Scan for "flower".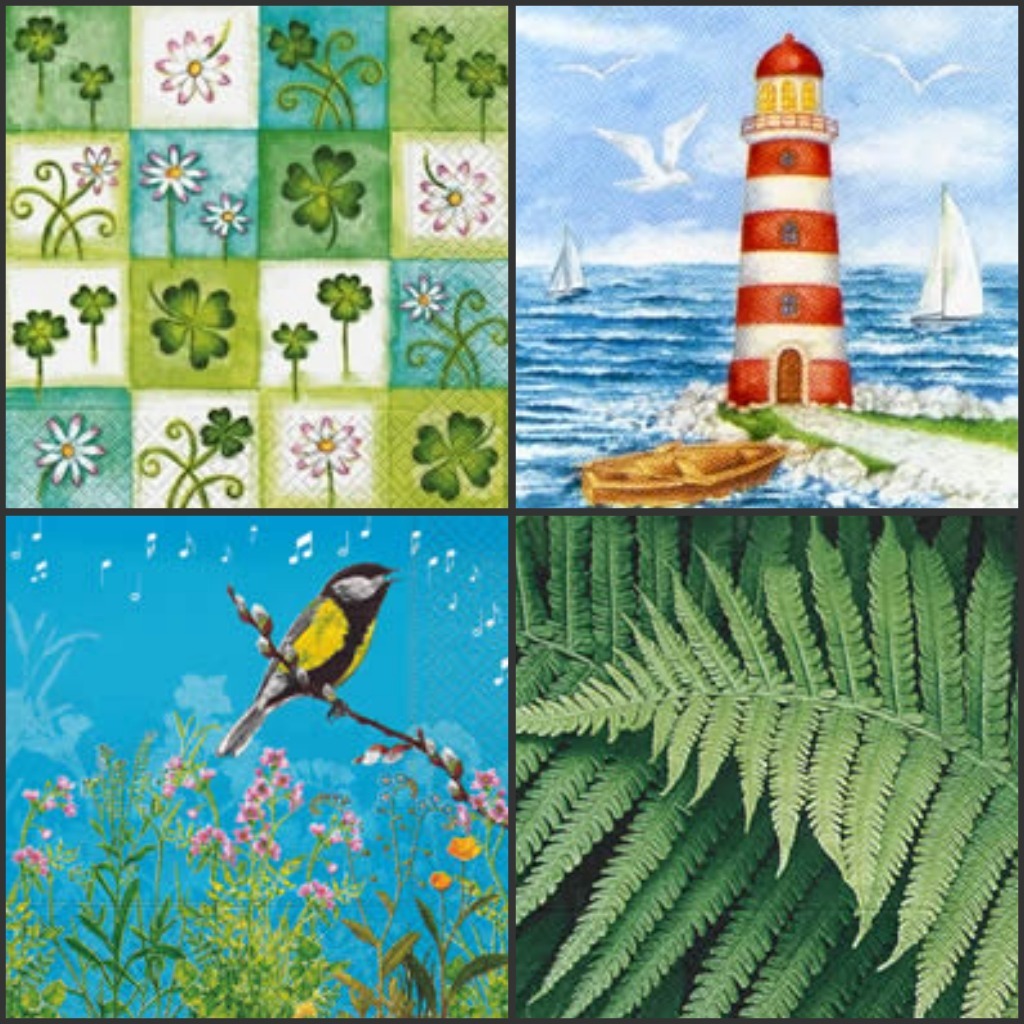
Scan result: locate(32, 413, 105, 491).
